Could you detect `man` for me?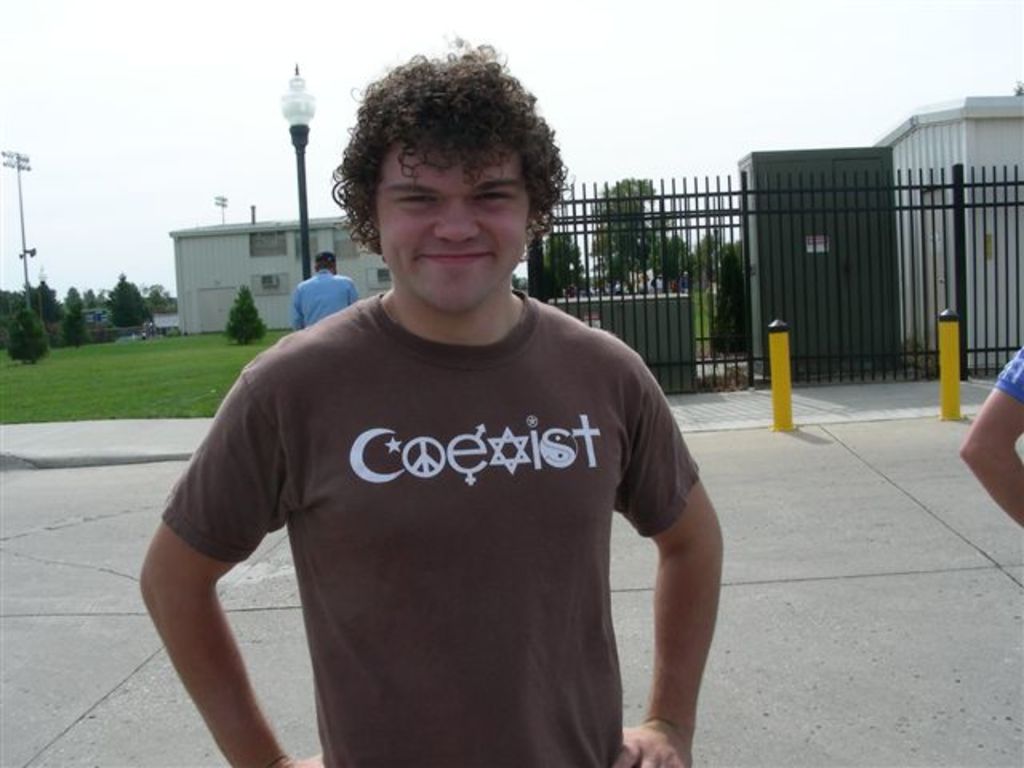
Detection result: [x1=146, y1=75, x2=779, y2=738].
